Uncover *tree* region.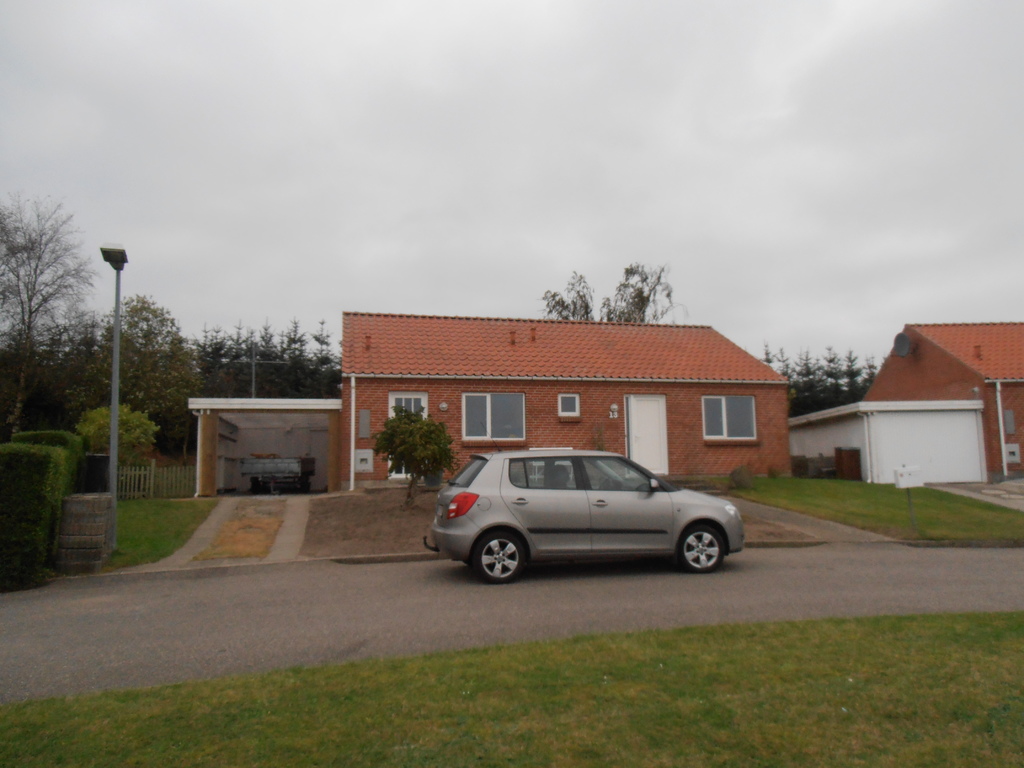
Uncovered: l=5, t=173, r=88, b=424.
